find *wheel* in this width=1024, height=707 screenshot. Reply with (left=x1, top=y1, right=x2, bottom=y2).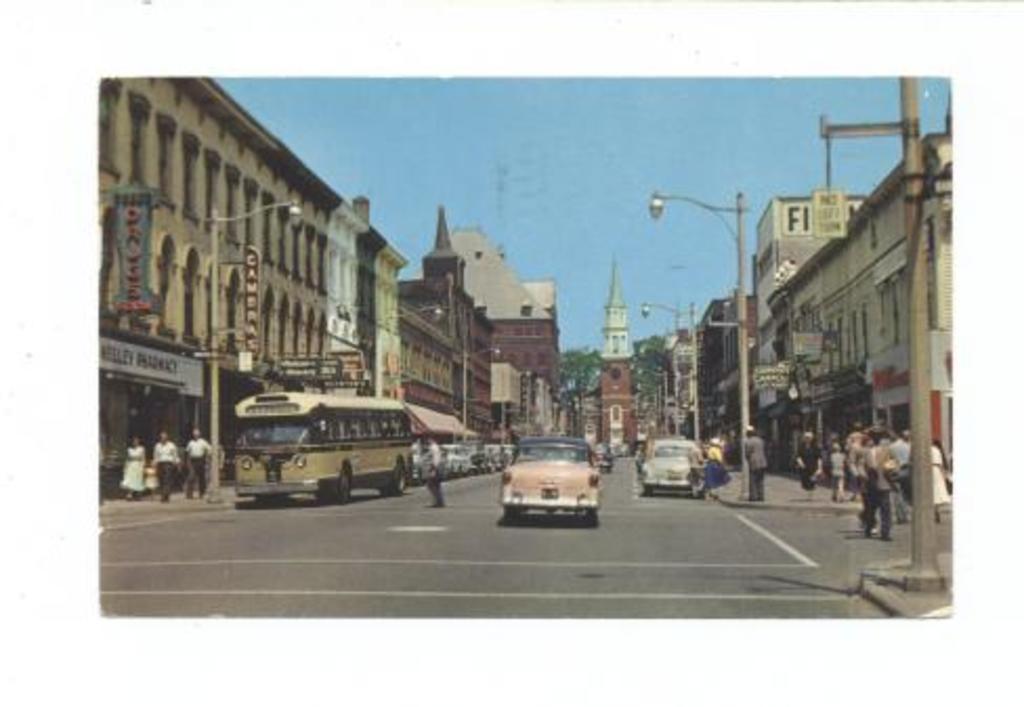
(left=392, top=466, right=407, bottom=495).
